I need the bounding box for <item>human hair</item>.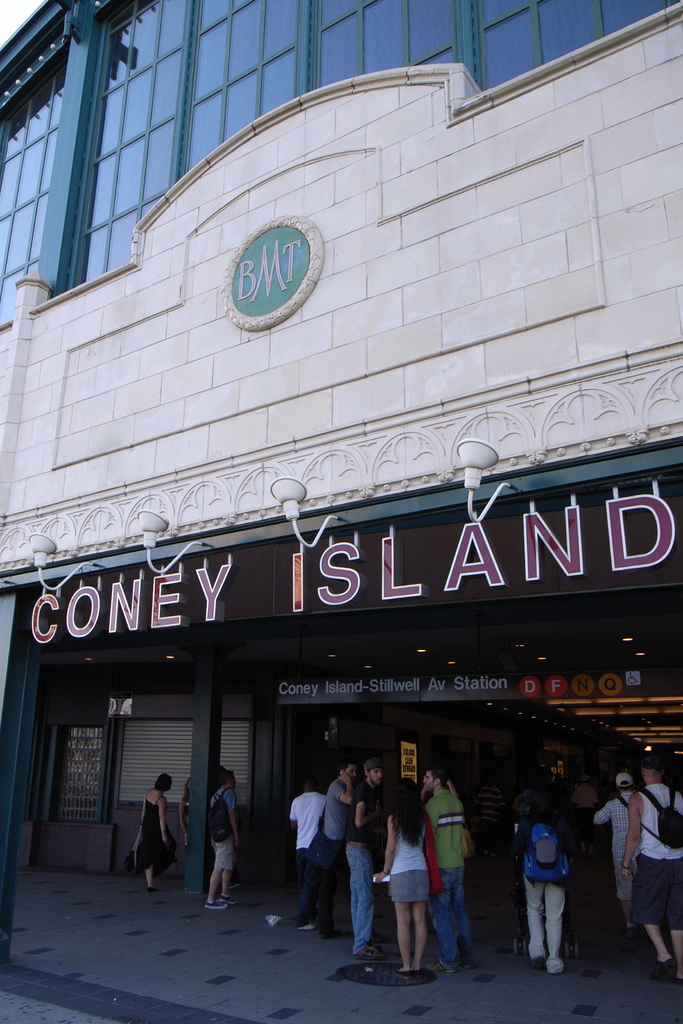
Here it is: crop(154, 772, 170, 792).
